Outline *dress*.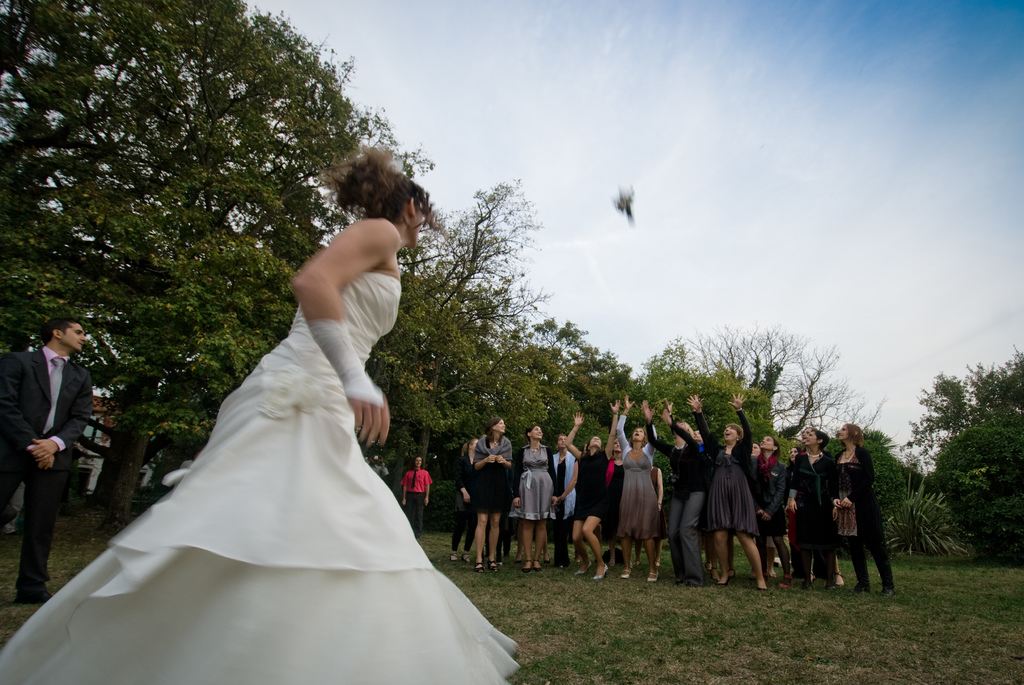
Outline: l=0, t=272, r=520, b=684.
